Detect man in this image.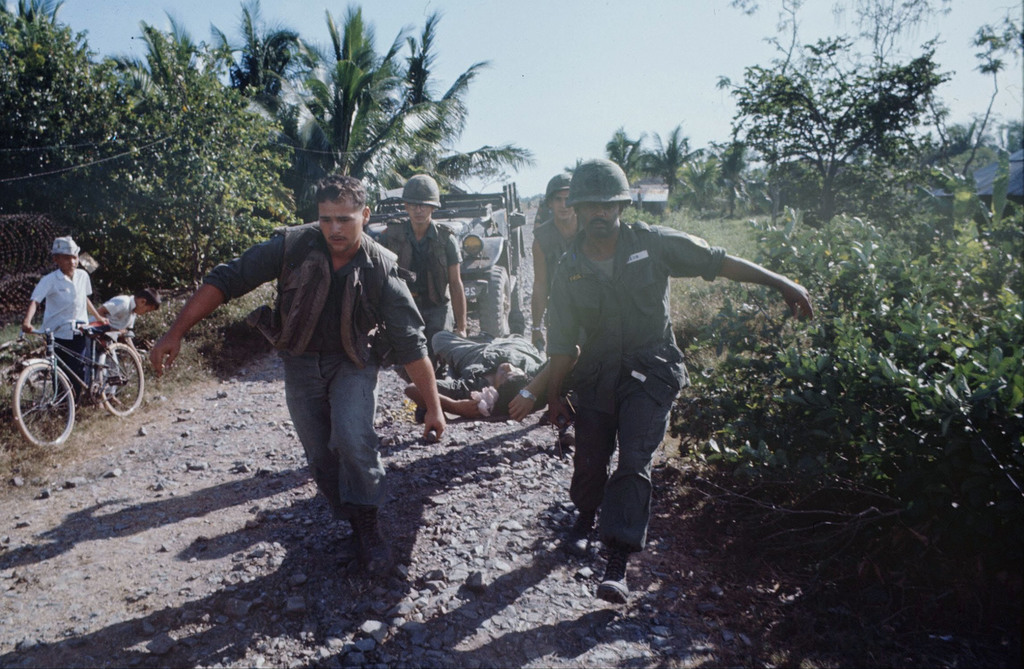
Detection: (539, 145, 819, 611).
